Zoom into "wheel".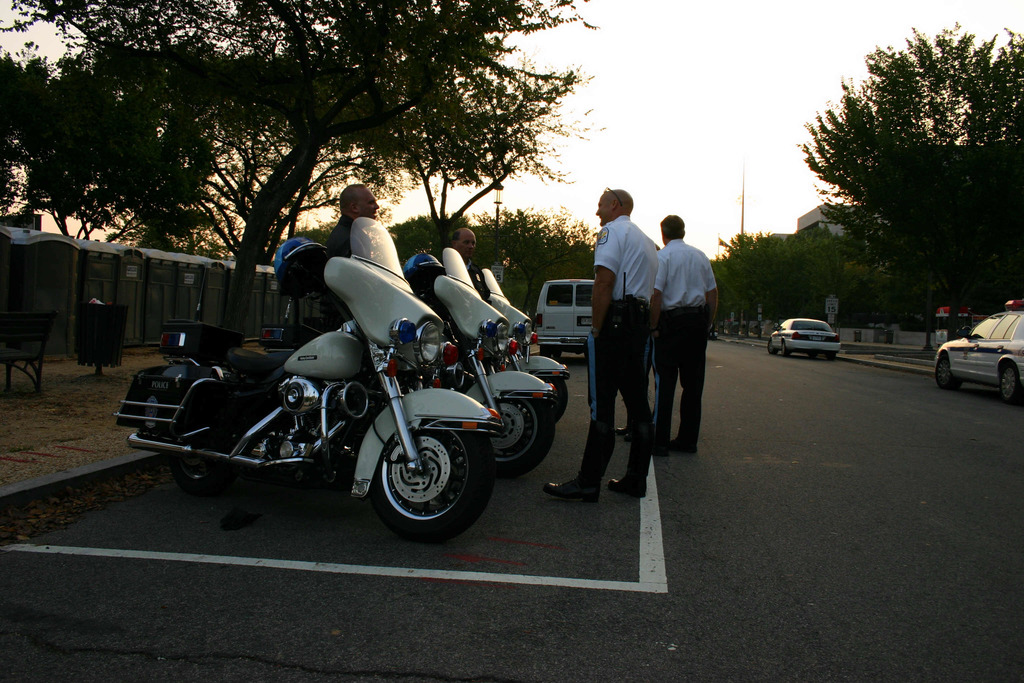
Zoom target: l=829, t=353, r=835, b=365.
